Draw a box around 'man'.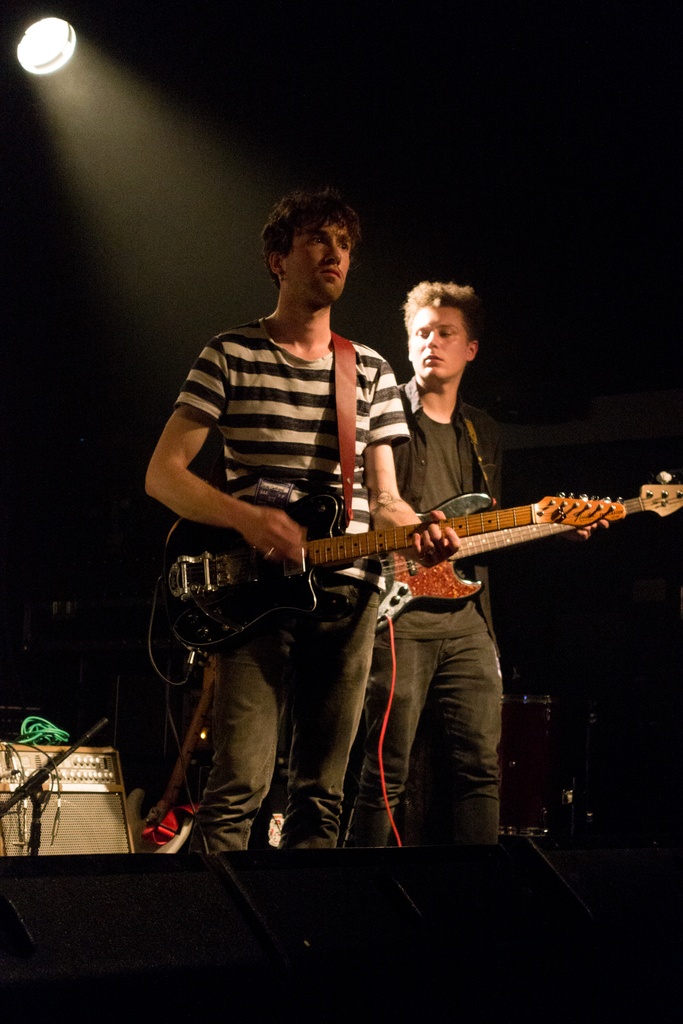
locate(145, 179, 475, 863).
